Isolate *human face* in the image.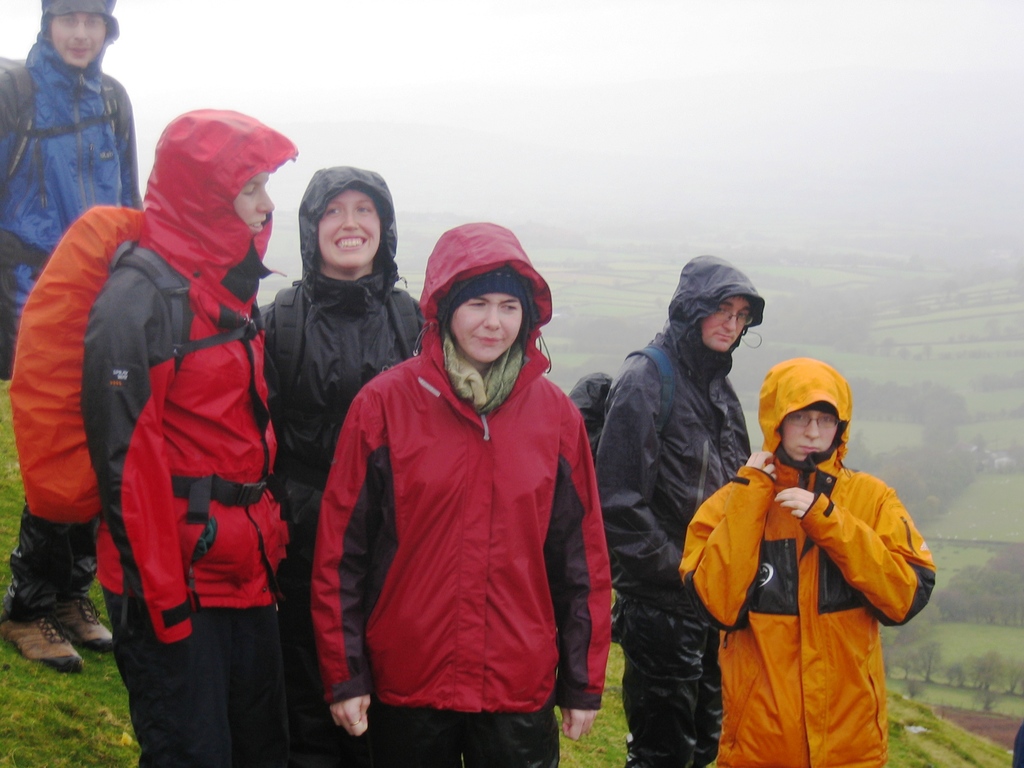
Isolated region: (52, 10, 109, 68).
